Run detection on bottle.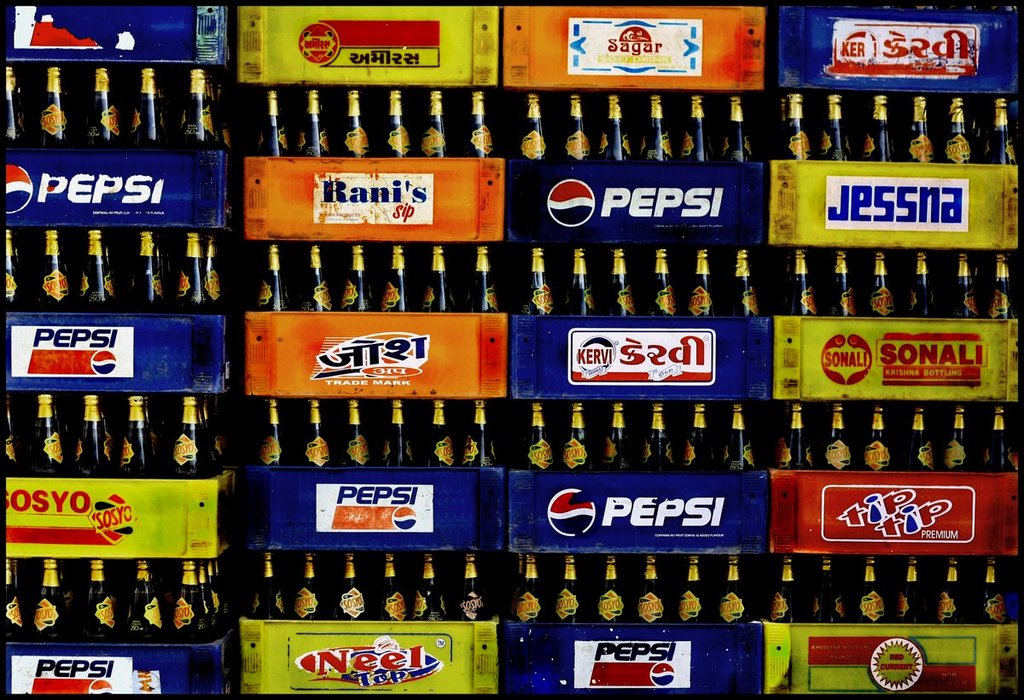
Result: detection(713, 552, 751, 624).
